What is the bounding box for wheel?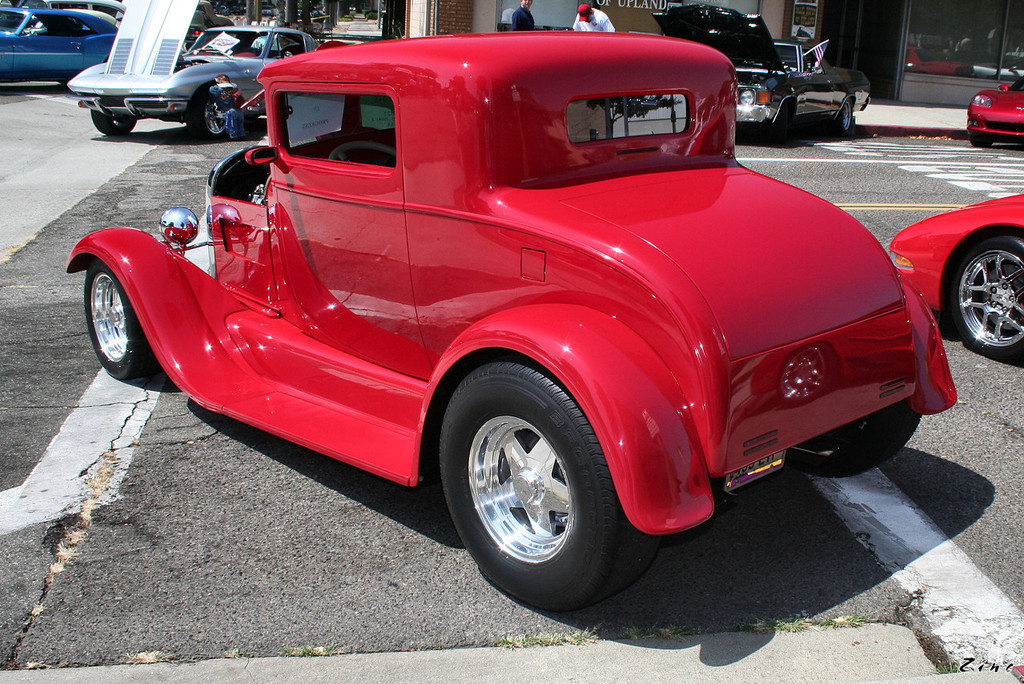
[792,400,922,466].
